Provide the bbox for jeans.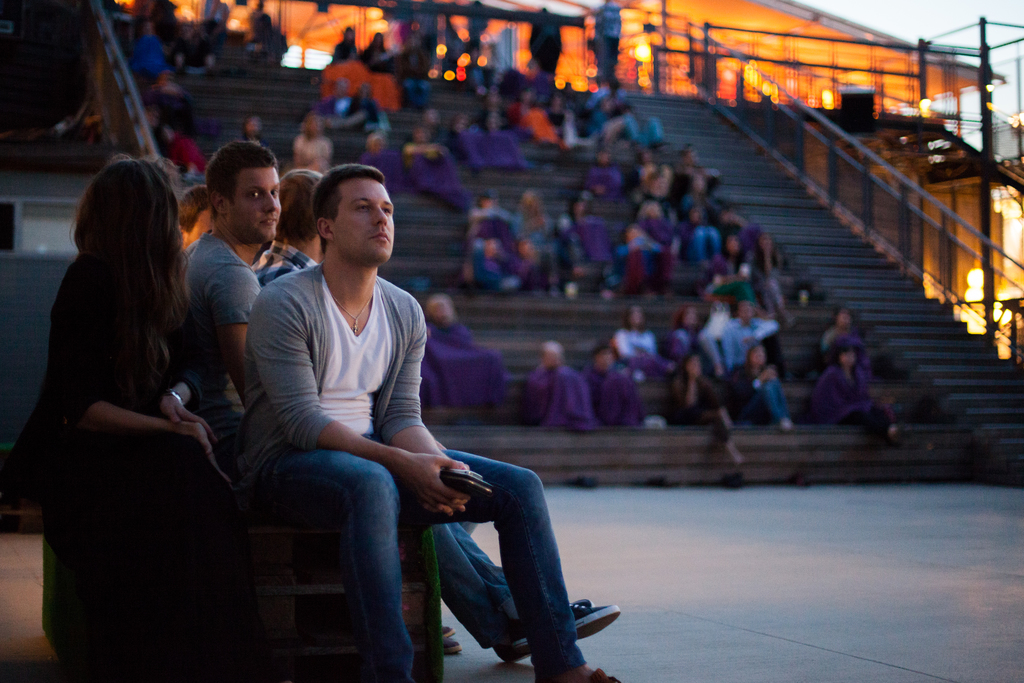
<box>748,371,790,422</box>.
